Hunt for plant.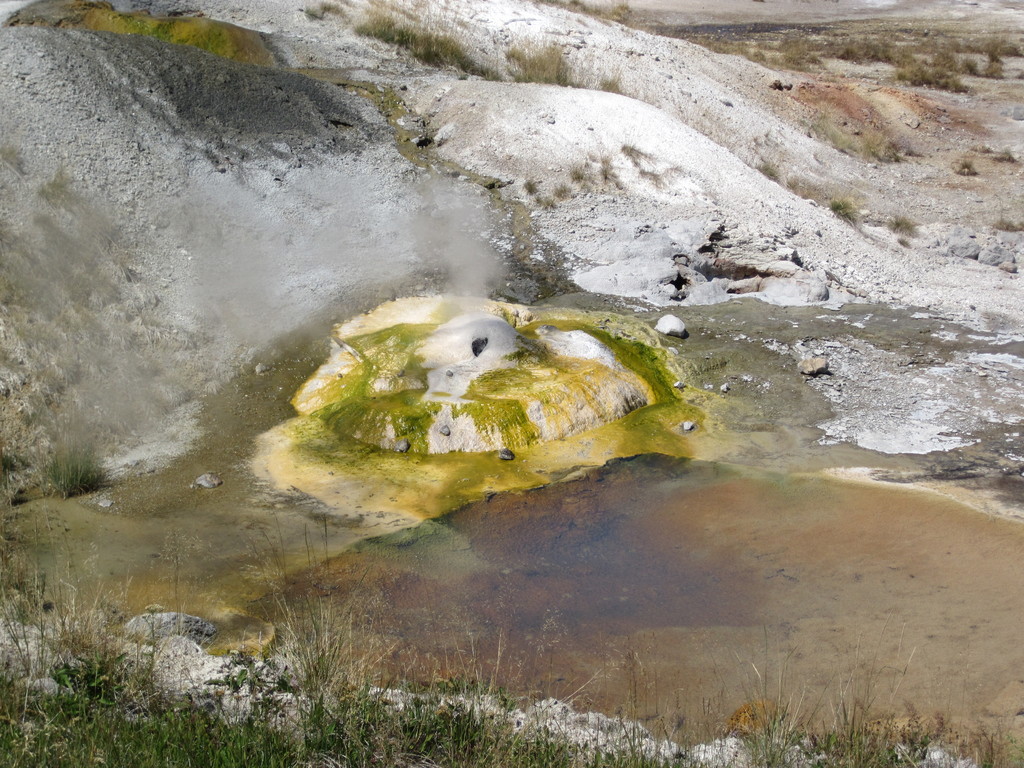
Hunted down at left=540, top=192, right=558, bottom=209.
